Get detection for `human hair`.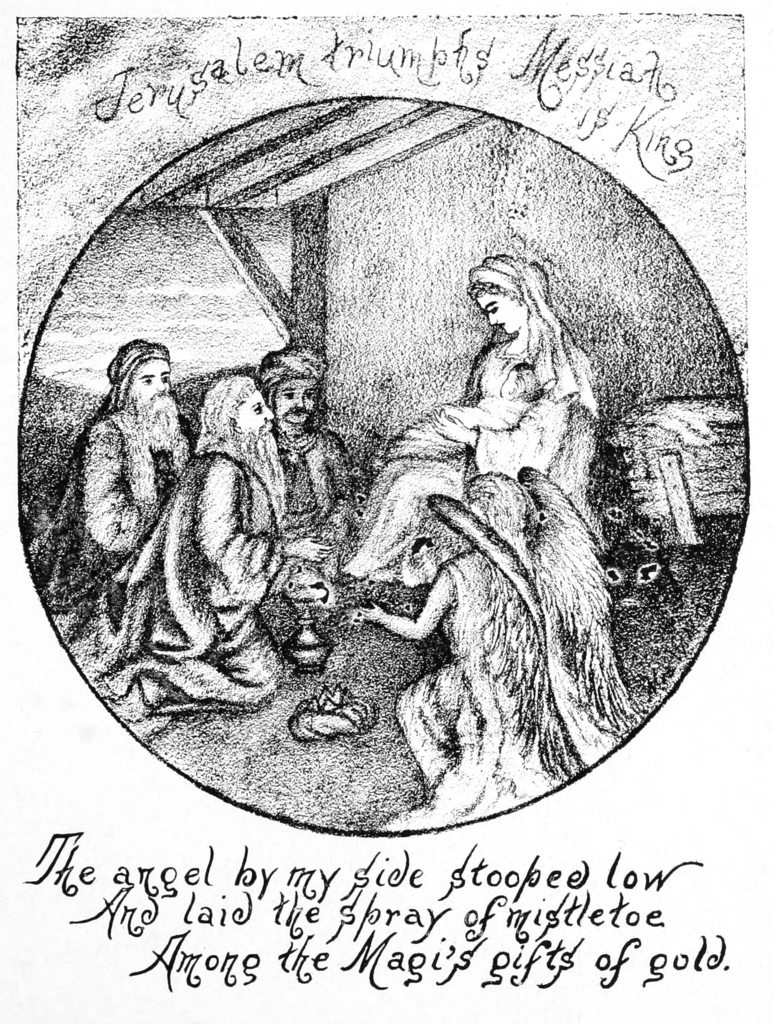
Detection: {"left": 474, "top": 258, "right": 599, "bottom": 415}.
